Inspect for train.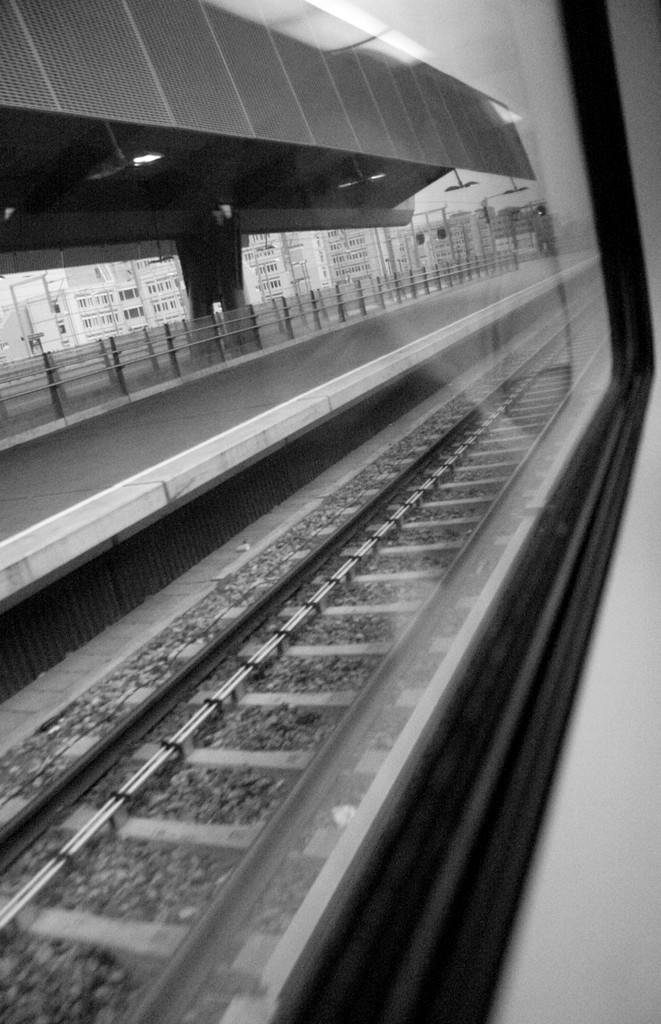
Inspection: left=0, top=0, right=660, bottom=1023.
